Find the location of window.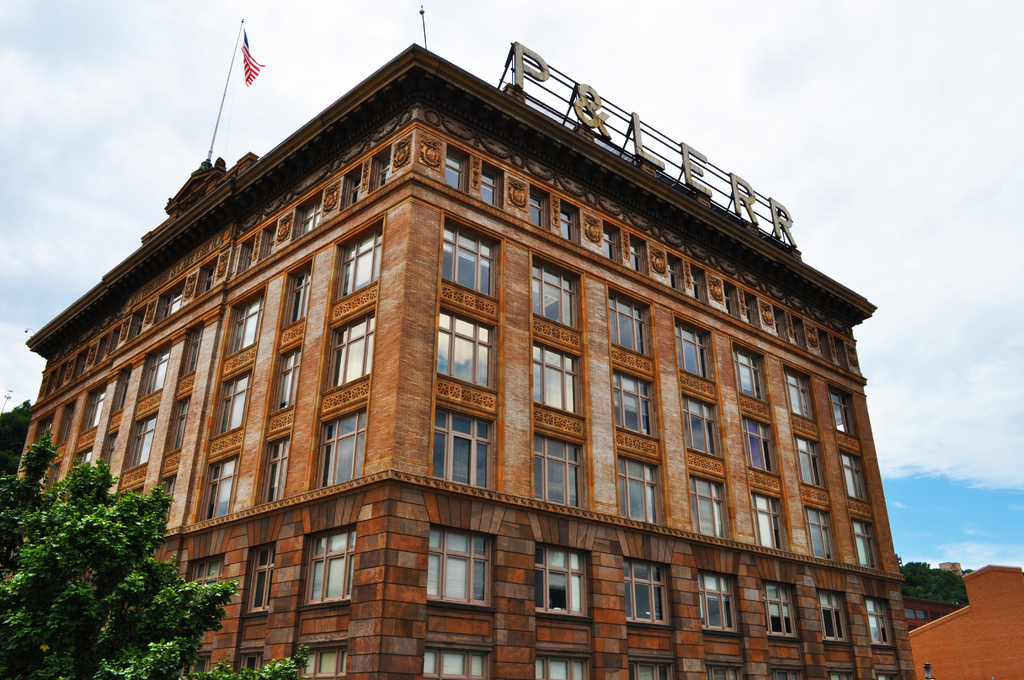
Location: rect(607, 295, 650, 352).
